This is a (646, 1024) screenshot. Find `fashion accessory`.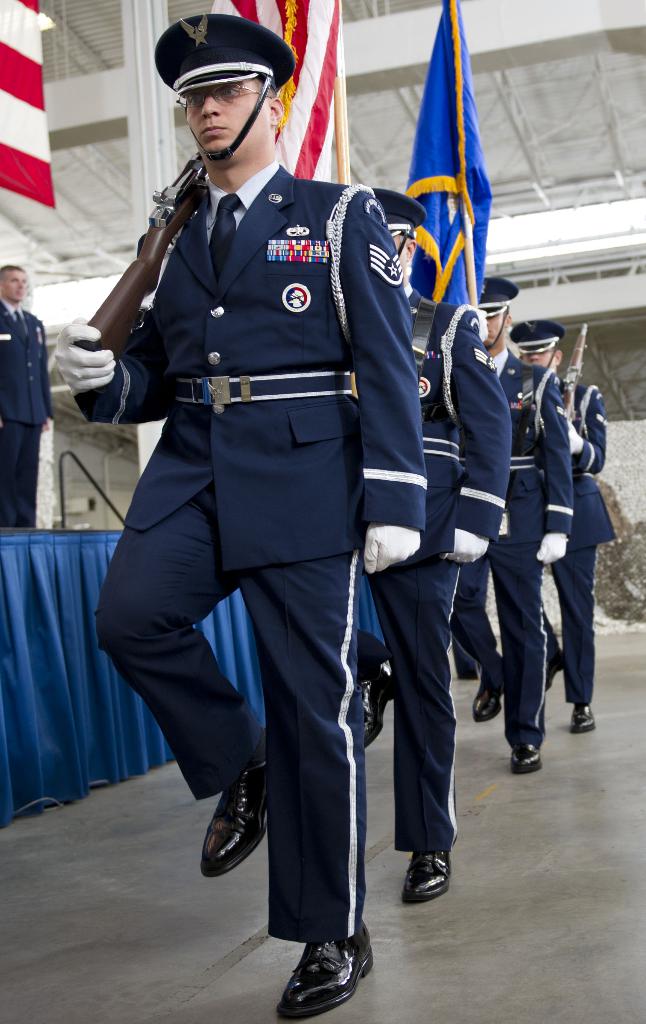
Bounding box: [274,916,374,1023].
